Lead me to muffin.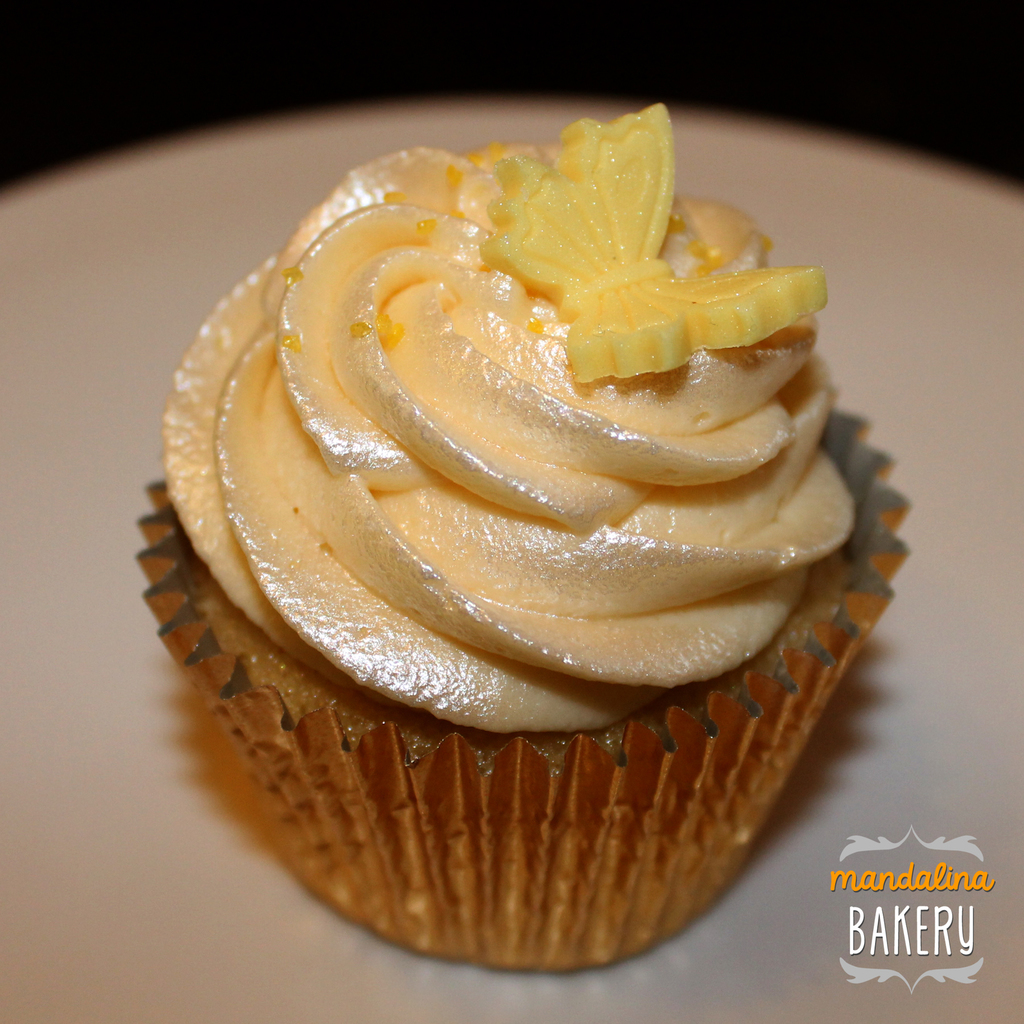
Lead to 134/99/917/973.
